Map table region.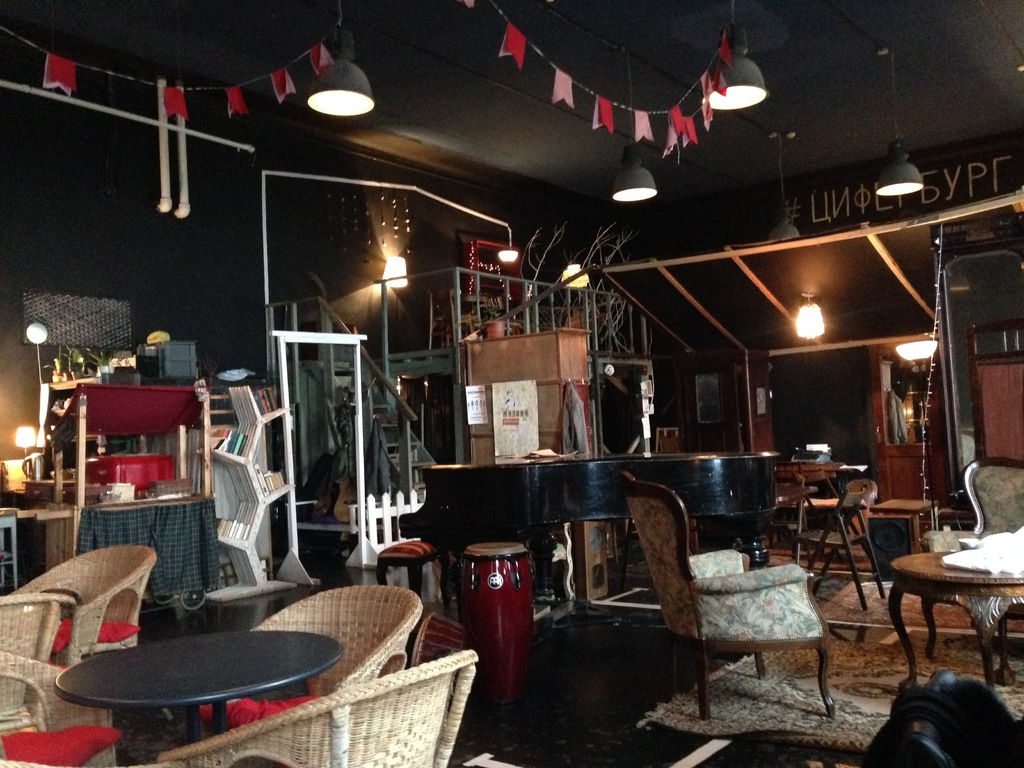
Mapped to Rect(883, 516, 1023, 705).
